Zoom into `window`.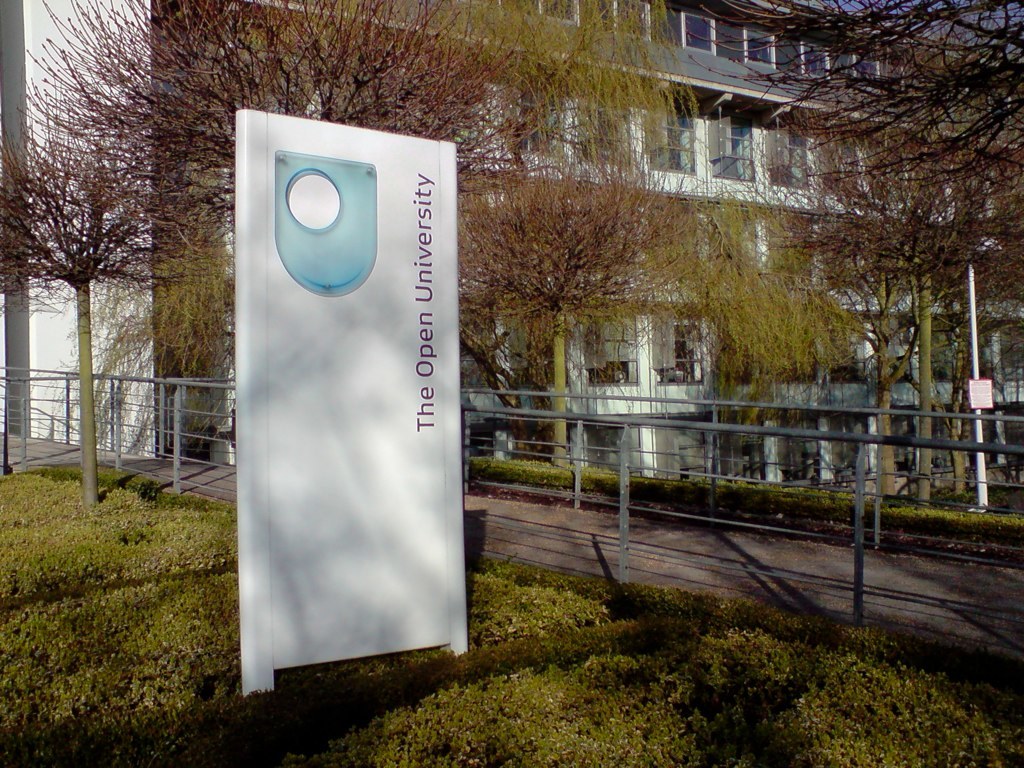
Zoom target: left=760, top=223, right=810, bottom=283.
